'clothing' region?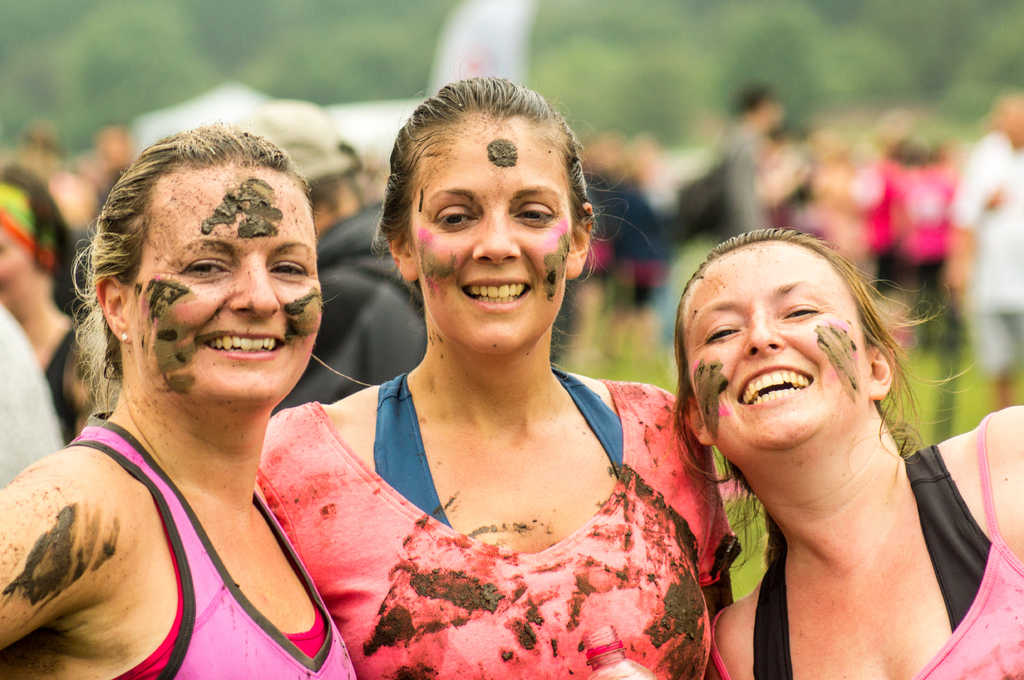
detection(58, 402, 362, 679)
